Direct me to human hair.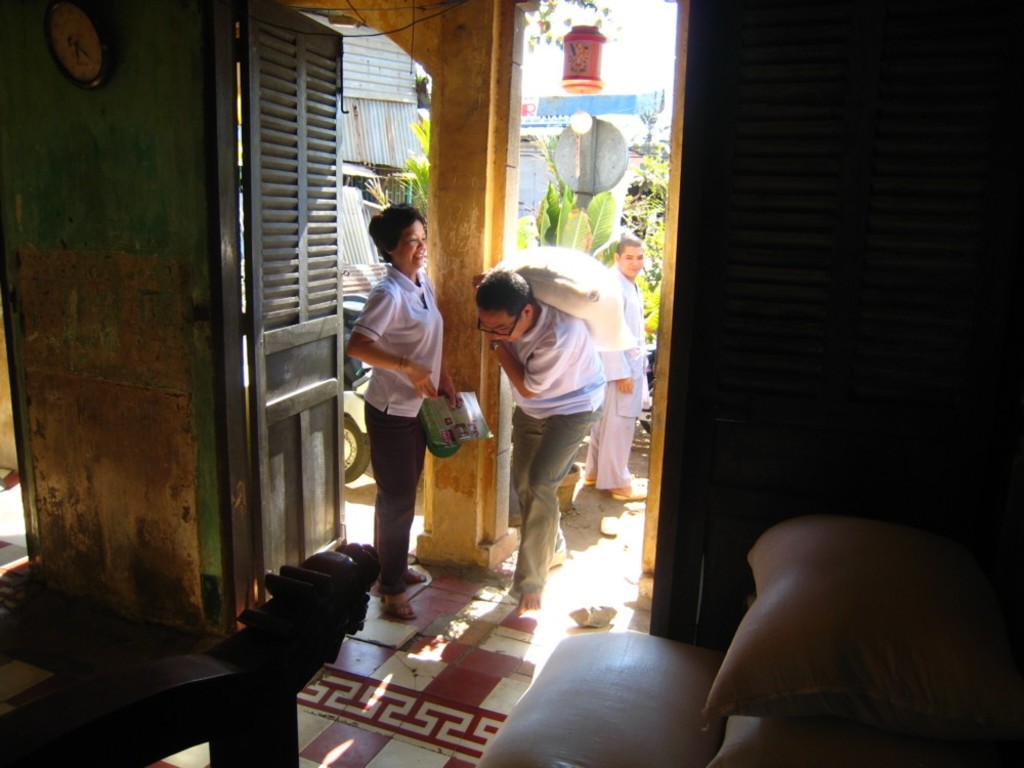
Direction: <region>615, 236, 644, 255</region>.
